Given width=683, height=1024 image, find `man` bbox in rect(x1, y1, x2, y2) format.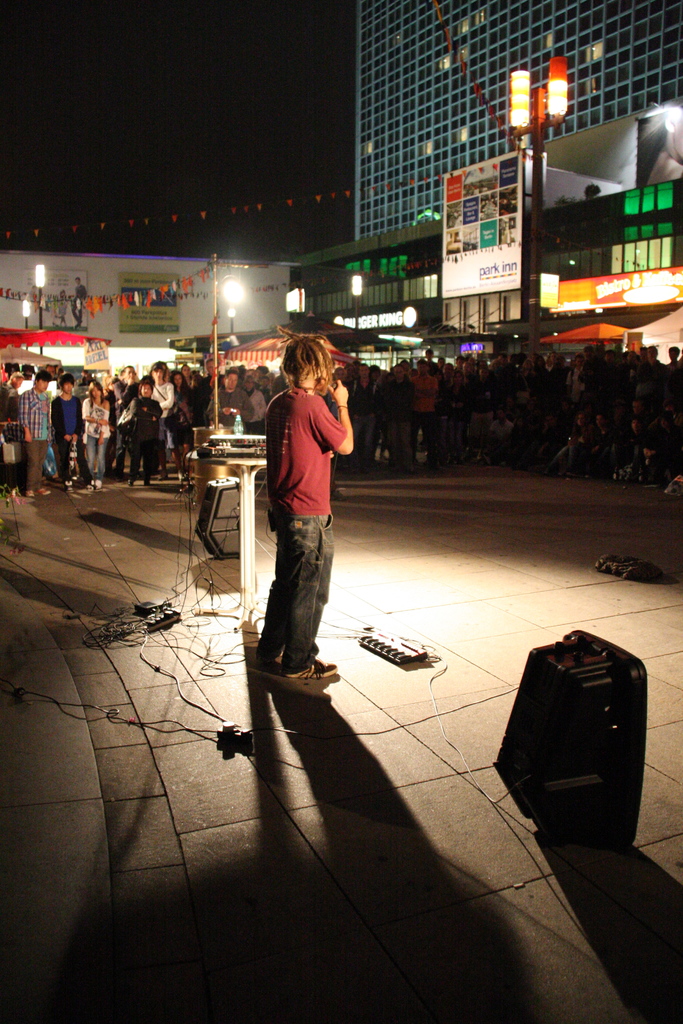
rect(208, 373, 253, 424).
